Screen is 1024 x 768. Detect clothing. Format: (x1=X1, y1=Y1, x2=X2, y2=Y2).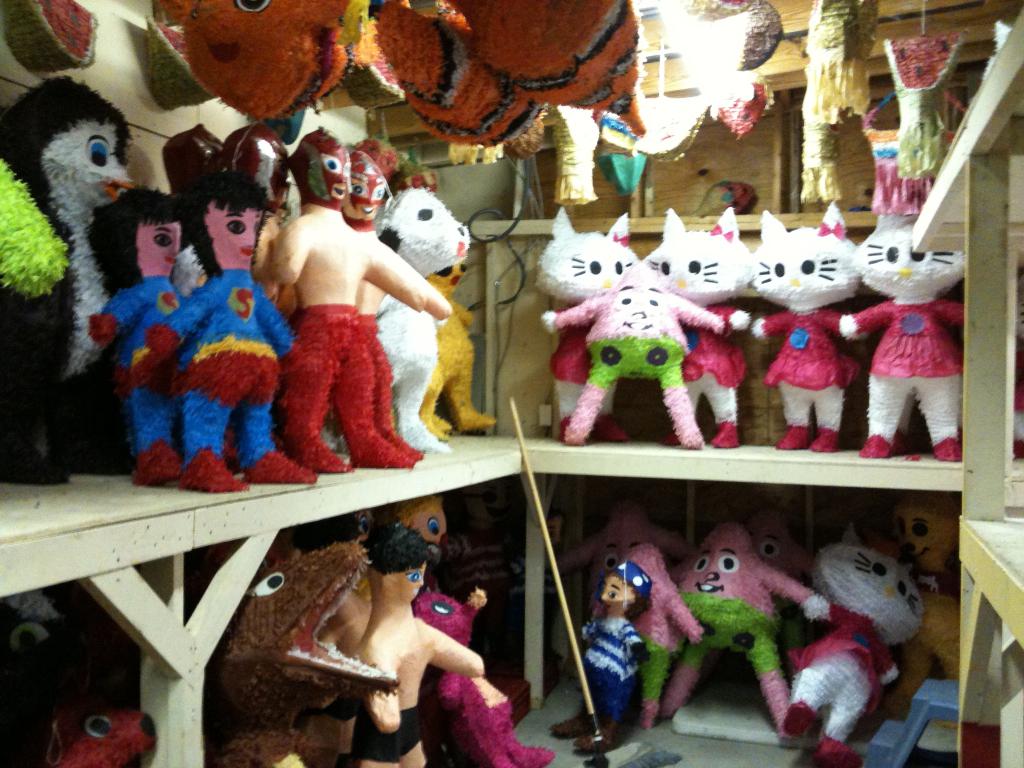
(x1=348, y1=708, x2=440, y2=767).
